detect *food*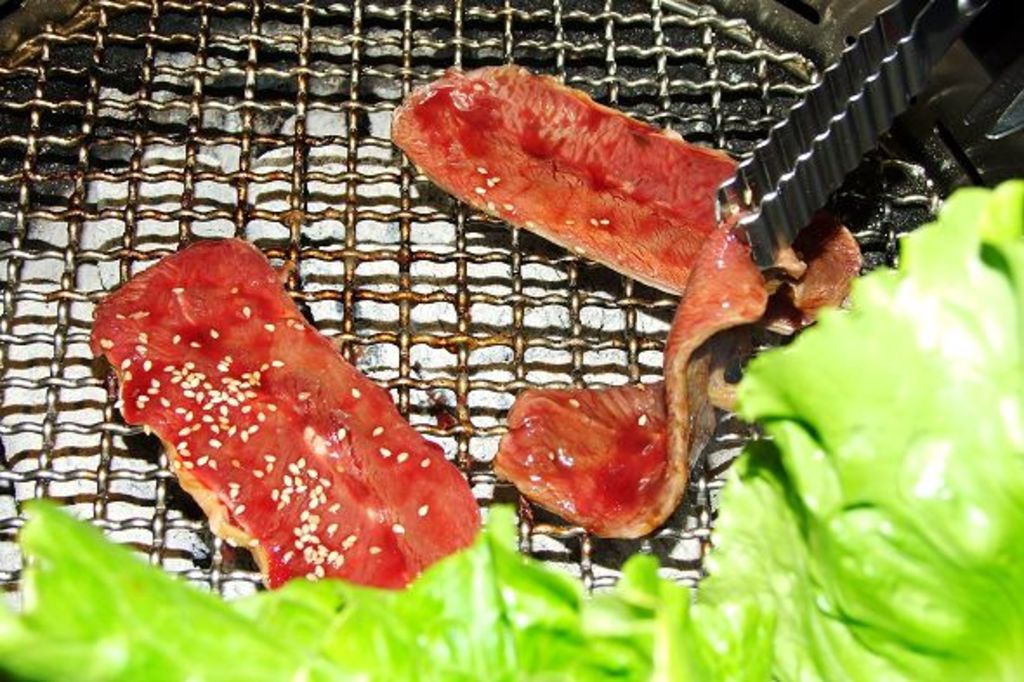
387/57/866/338
